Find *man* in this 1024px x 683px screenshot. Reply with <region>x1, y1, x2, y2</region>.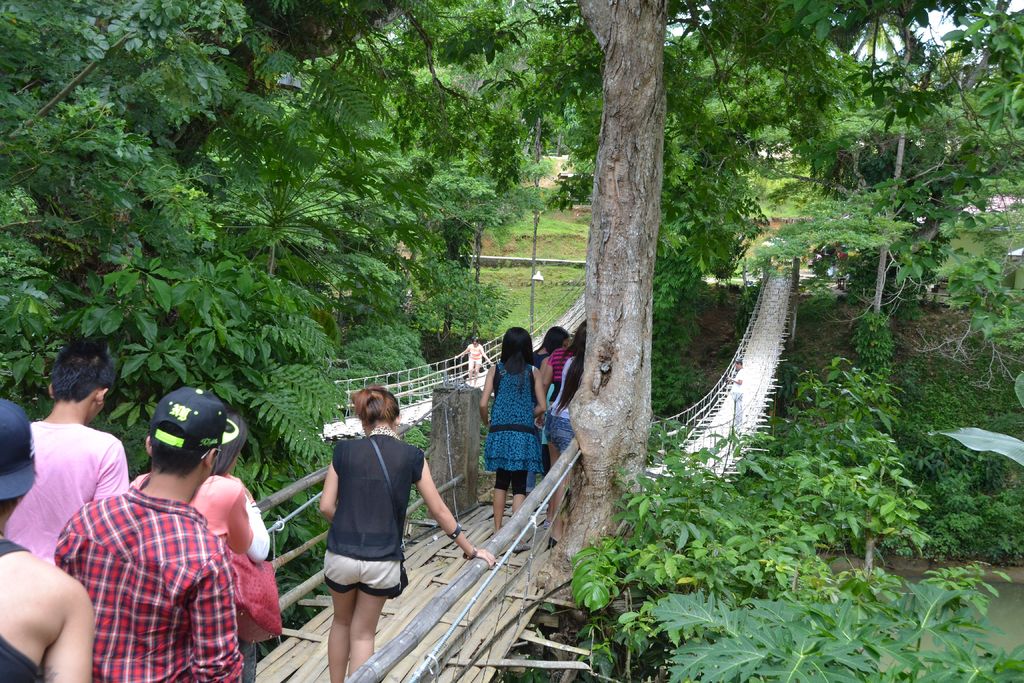
<region>0, 397, 96, 682</region>.
